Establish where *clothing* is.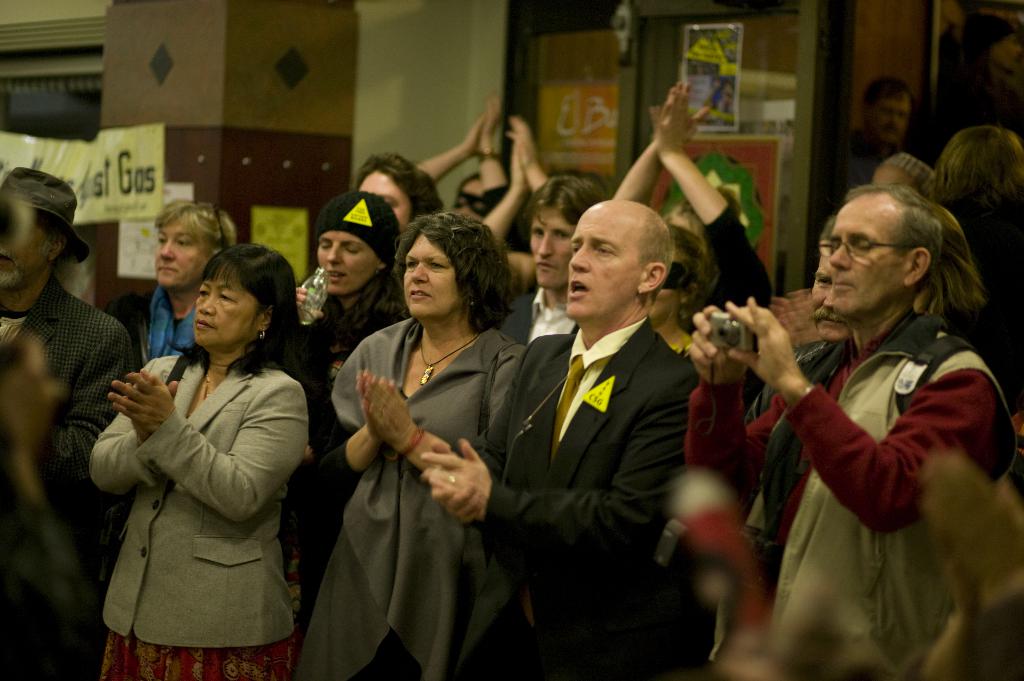
Established at pyautogui.locateOnScreen(509, 285, 577, 340).
